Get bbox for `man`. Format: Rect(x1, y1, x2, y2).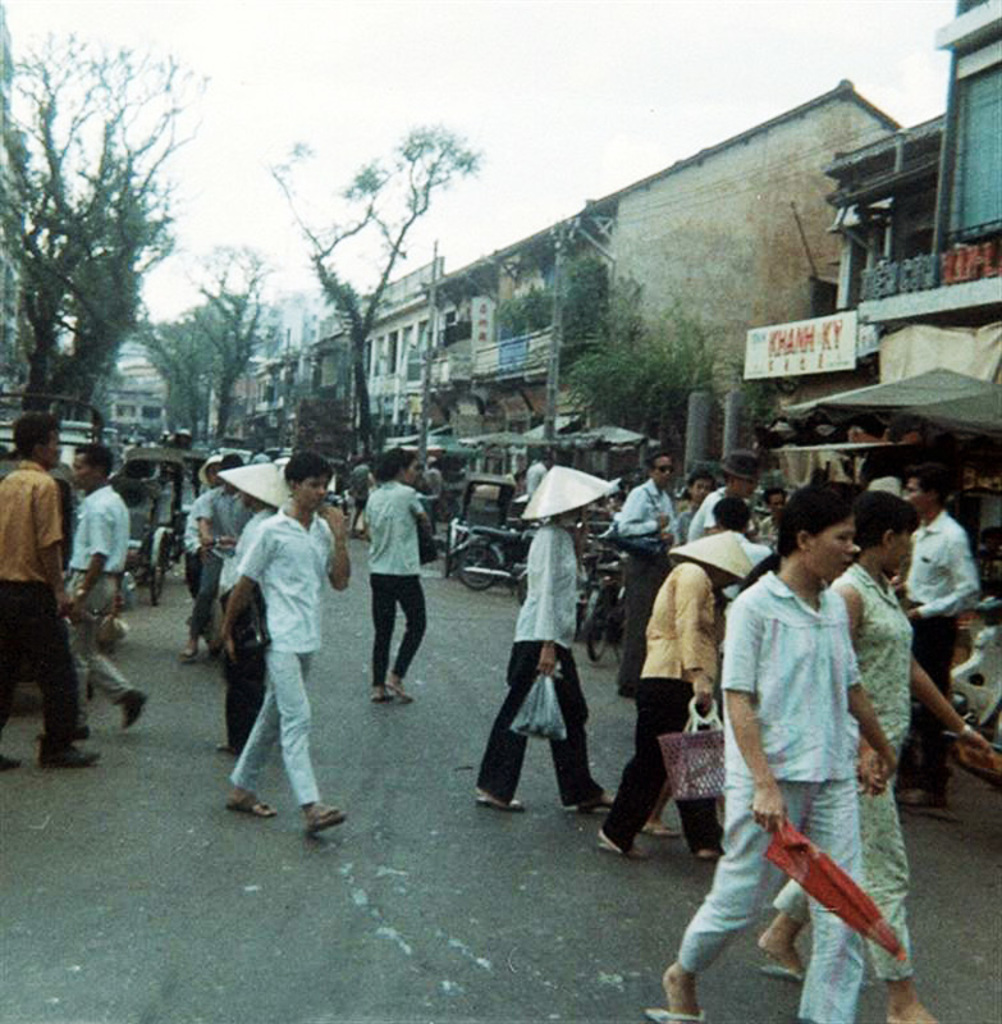
Rect(218, 457, 352, 855).
